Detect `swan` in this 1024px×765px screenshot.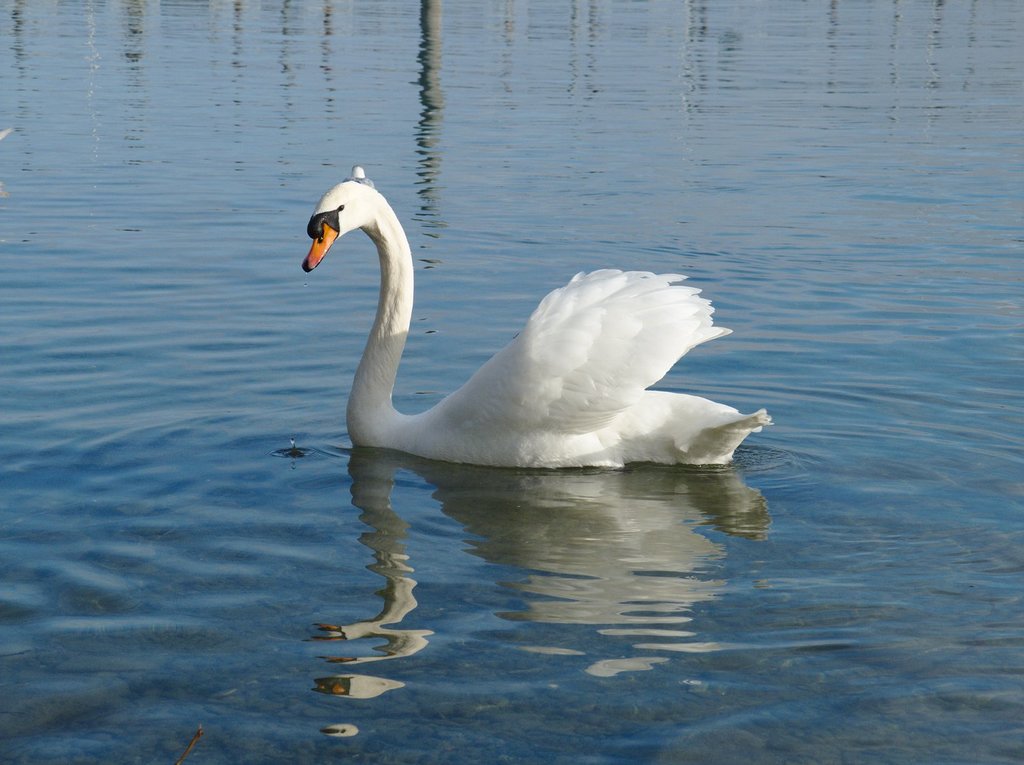
Detection: pyautogui.locateOnScreen(328, 160, 803, 486).
